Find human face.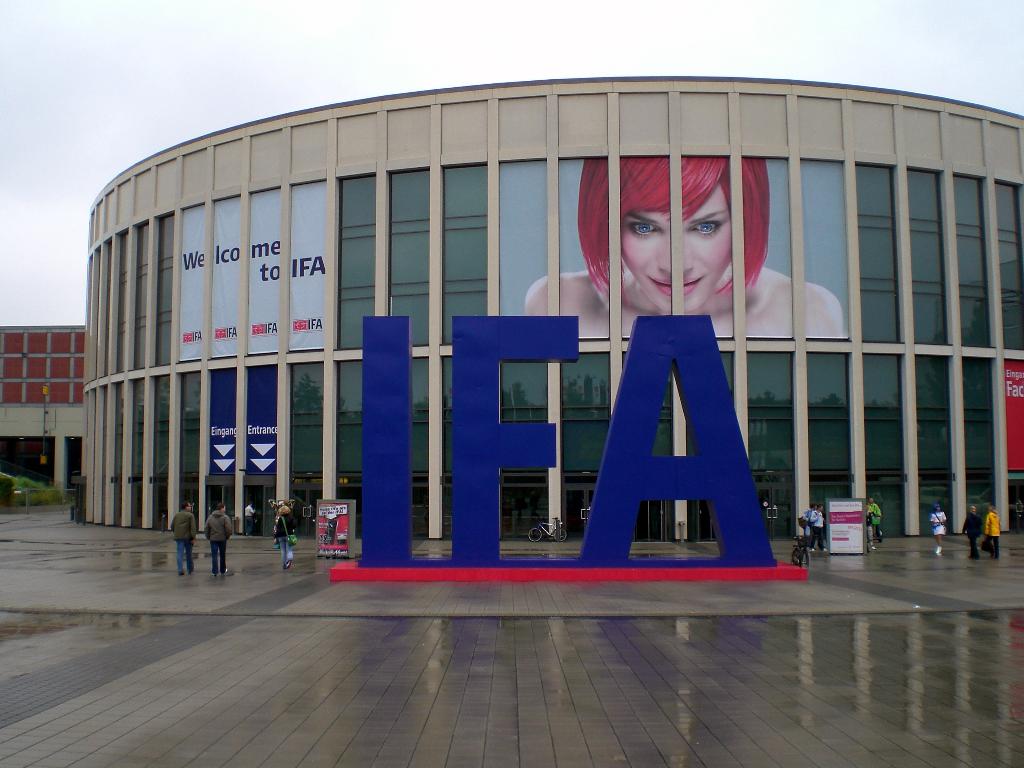
x1=616, y1=185, x2=732, y2=309.
